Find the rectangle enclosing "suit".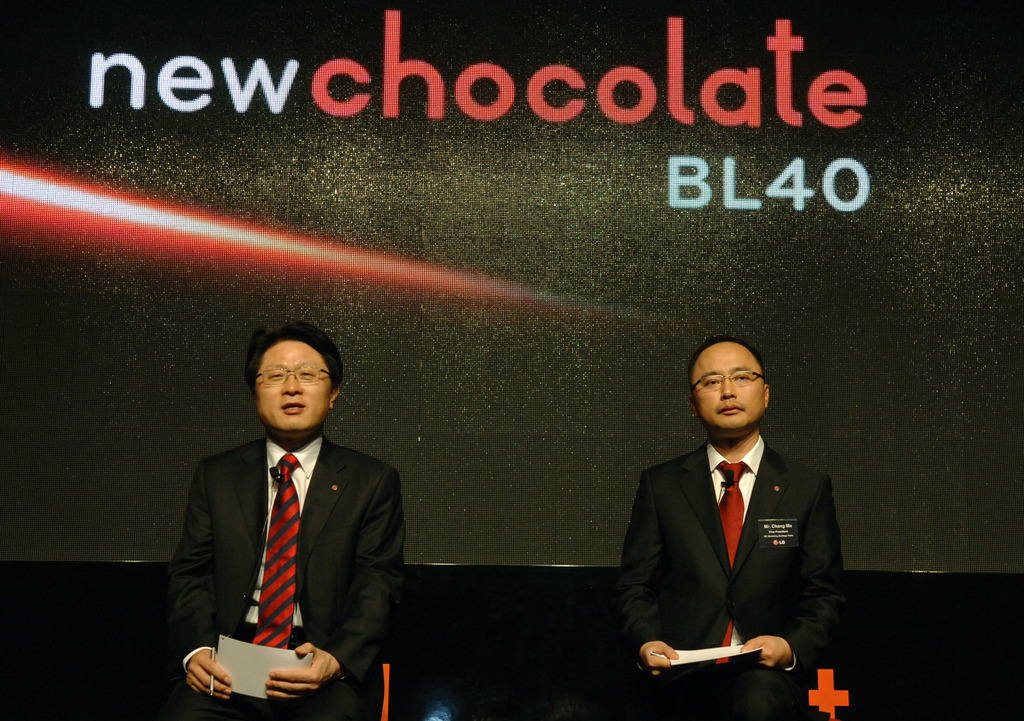
rect(617, 437, 851, 720).
